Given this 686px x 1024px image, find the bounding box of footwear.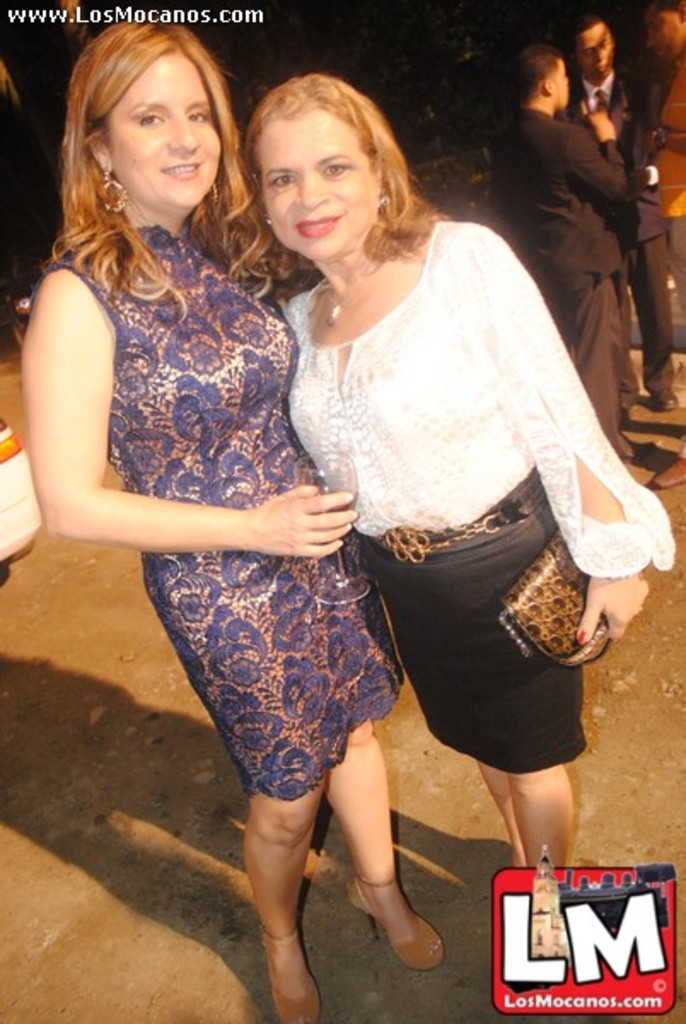
[x1=259, y1=920, x2=321, y2=1022].
